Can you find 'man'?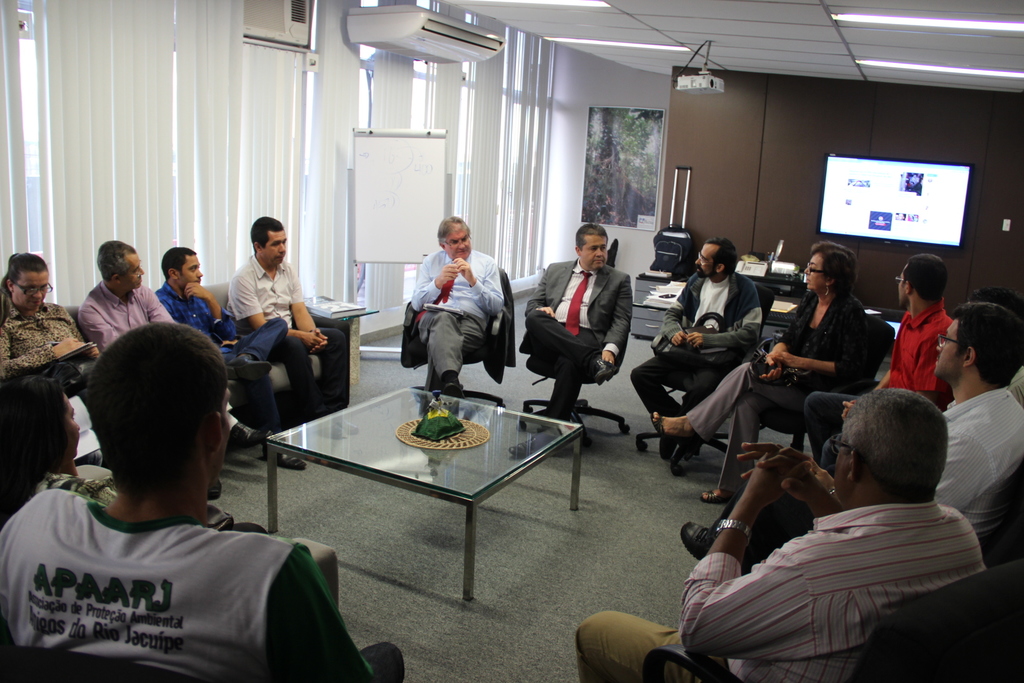
Yes, bounding box: locate(407, 218, 502, 413).
